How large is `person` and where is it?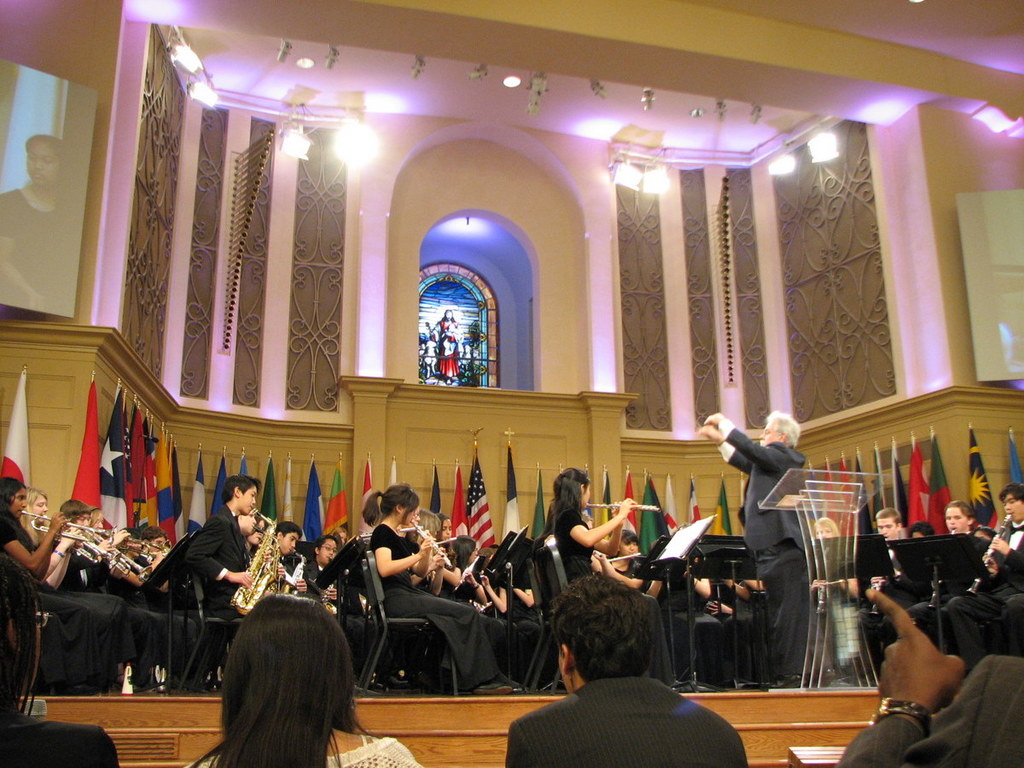
Bounding box: {"x1": 837, "y1": 585, "x2": 1023, "y2": 767}.
